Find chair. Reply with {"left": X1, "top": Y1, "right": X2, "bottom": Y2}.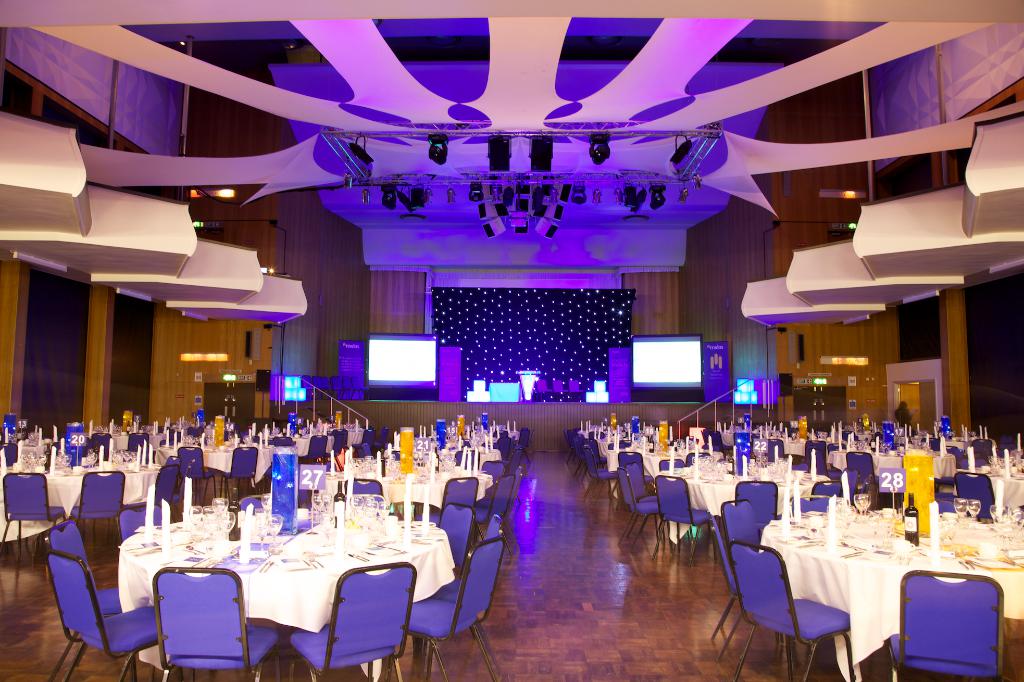
{"left": 657, "top": 460, "right": 686, "bottom": 470}.
